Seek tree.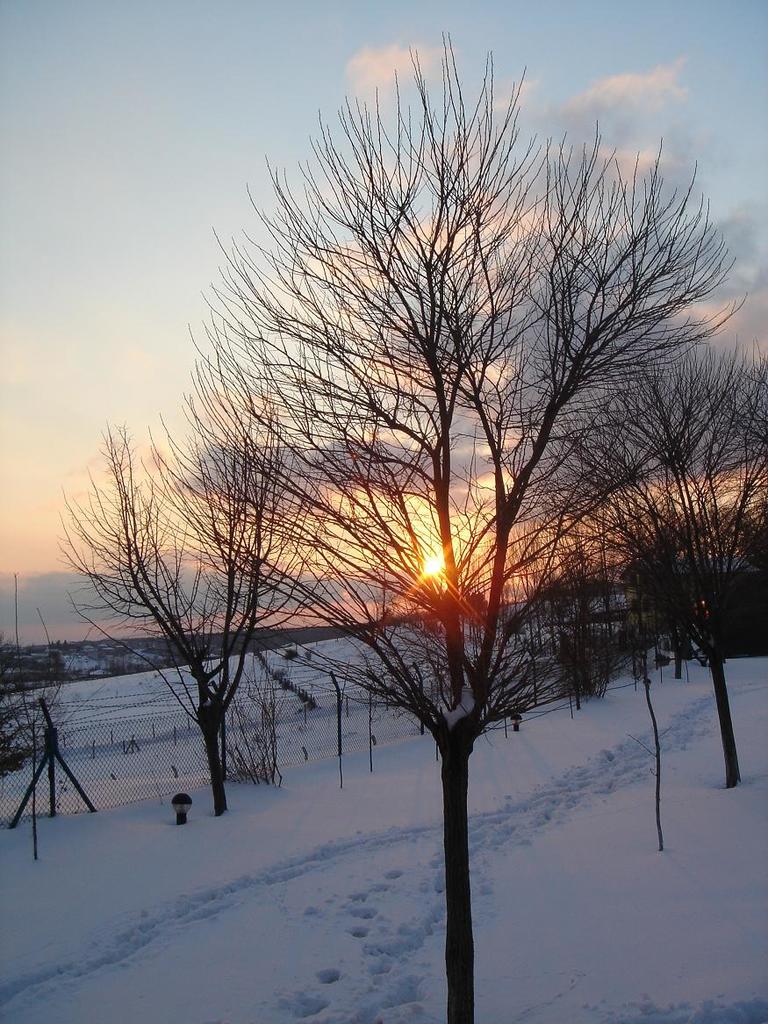
x1=66, y1=431, x2=334, y2=823.
